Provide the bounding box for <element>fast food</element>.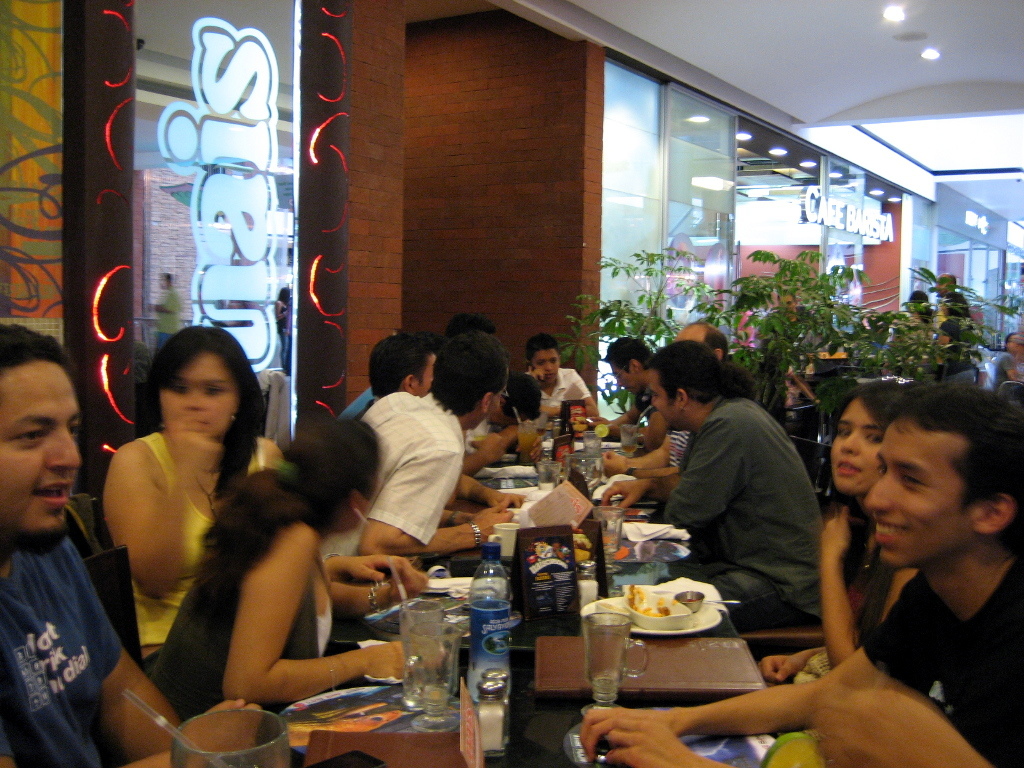
<region>626, 585, 681, 617</region>.
